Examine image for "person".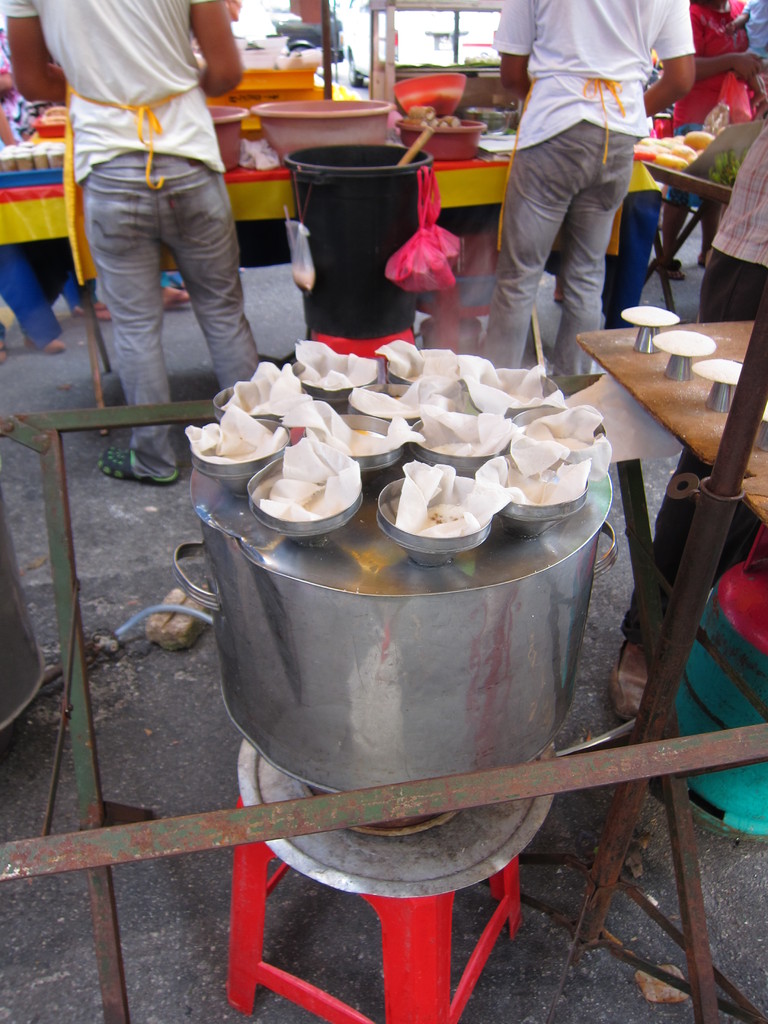
Examination result: x1=610 y1=120 x2=767 y2=719.
